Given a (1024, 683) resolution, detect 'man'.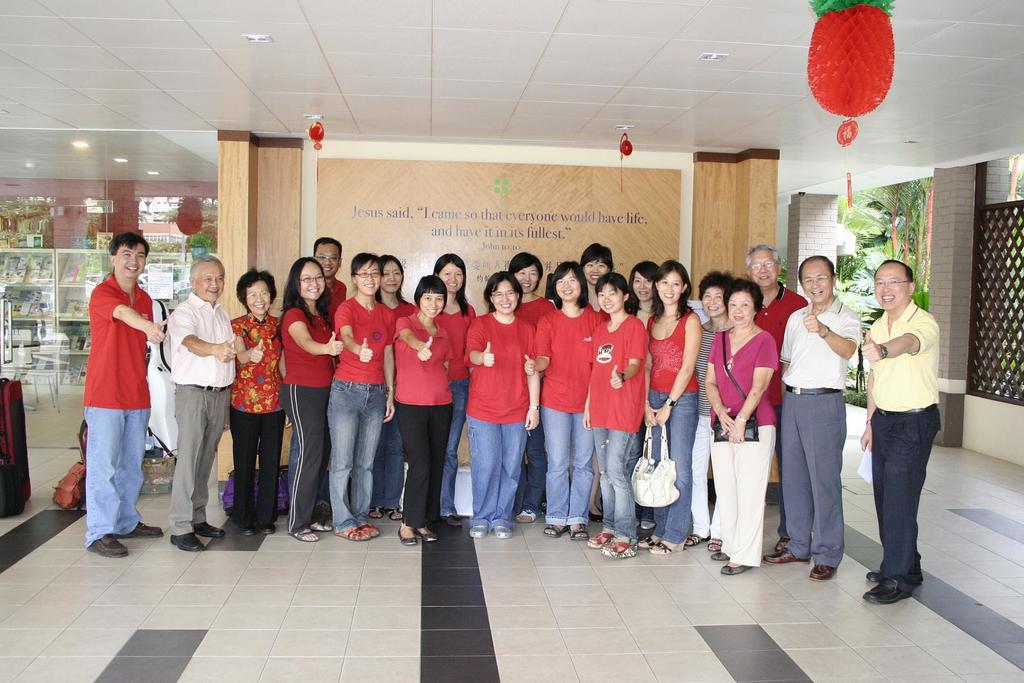
select_region(739, 243, 808, 551).
